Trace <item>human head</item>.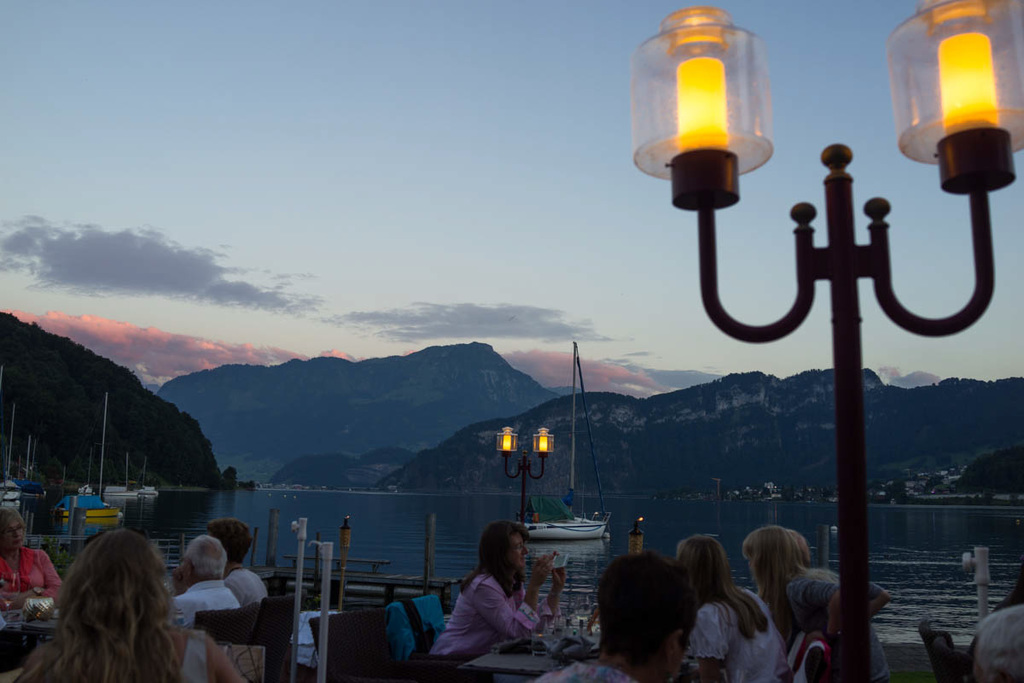
Traced to 480, 526, 528, 569.
